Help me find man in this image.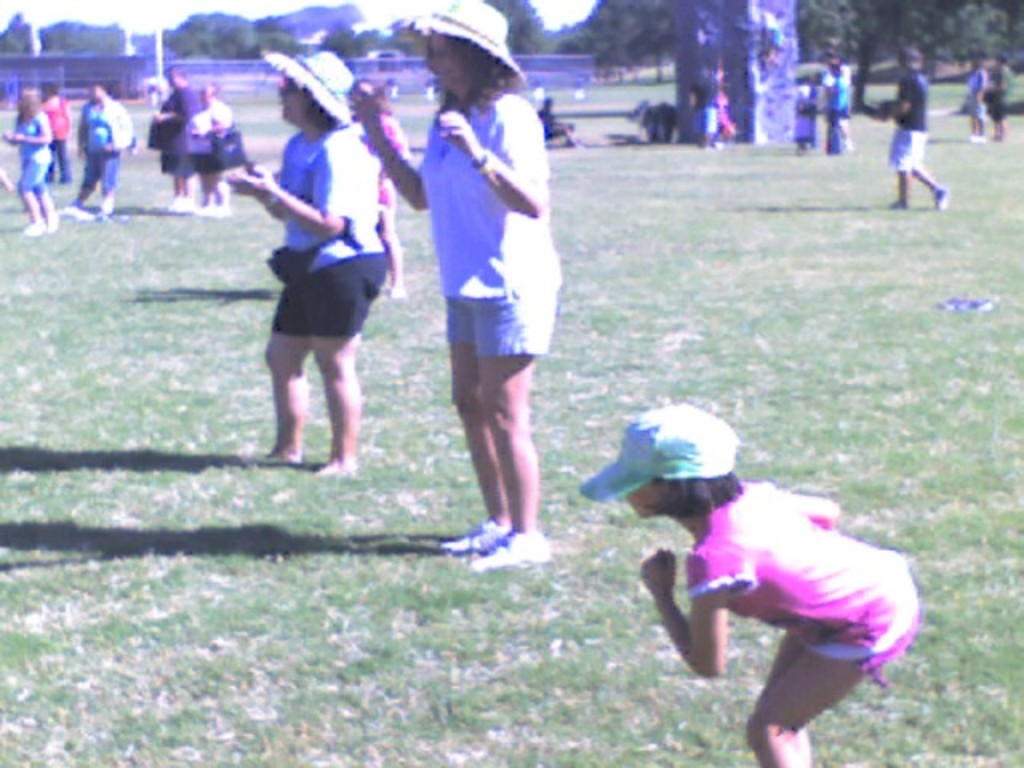
Found it: <region>880, 43, 952, 211</region>.
